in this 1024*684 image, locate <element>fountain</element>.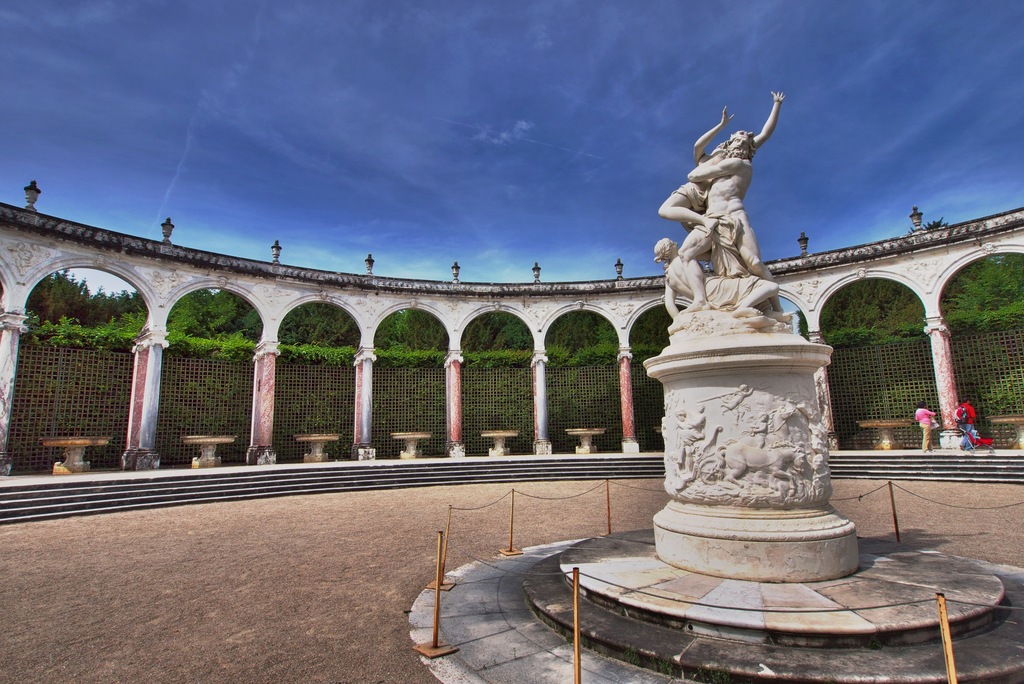
Bounding box: bbox=(399, 78, 1023, 683).
